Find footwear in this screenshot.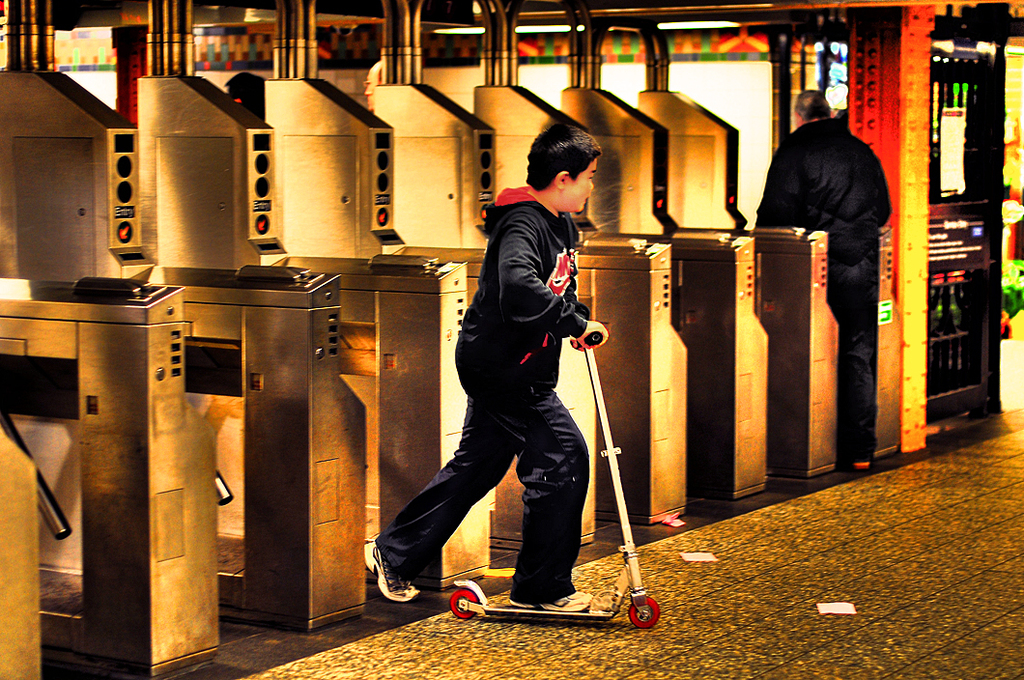
The bounding box for footwear is 373/516/427/625.
